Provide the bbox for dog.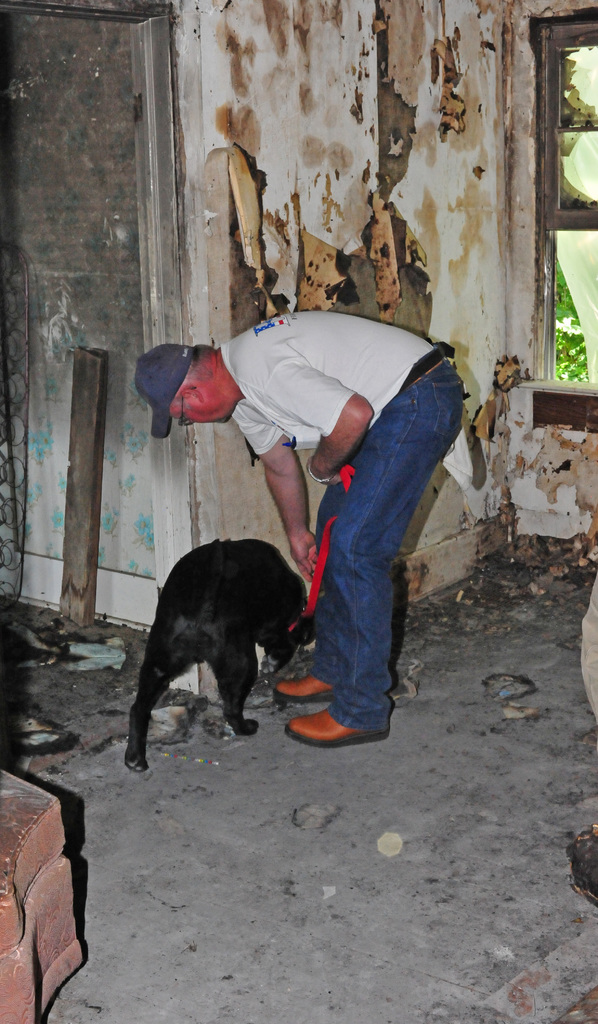
121, 536, 316, 780.
